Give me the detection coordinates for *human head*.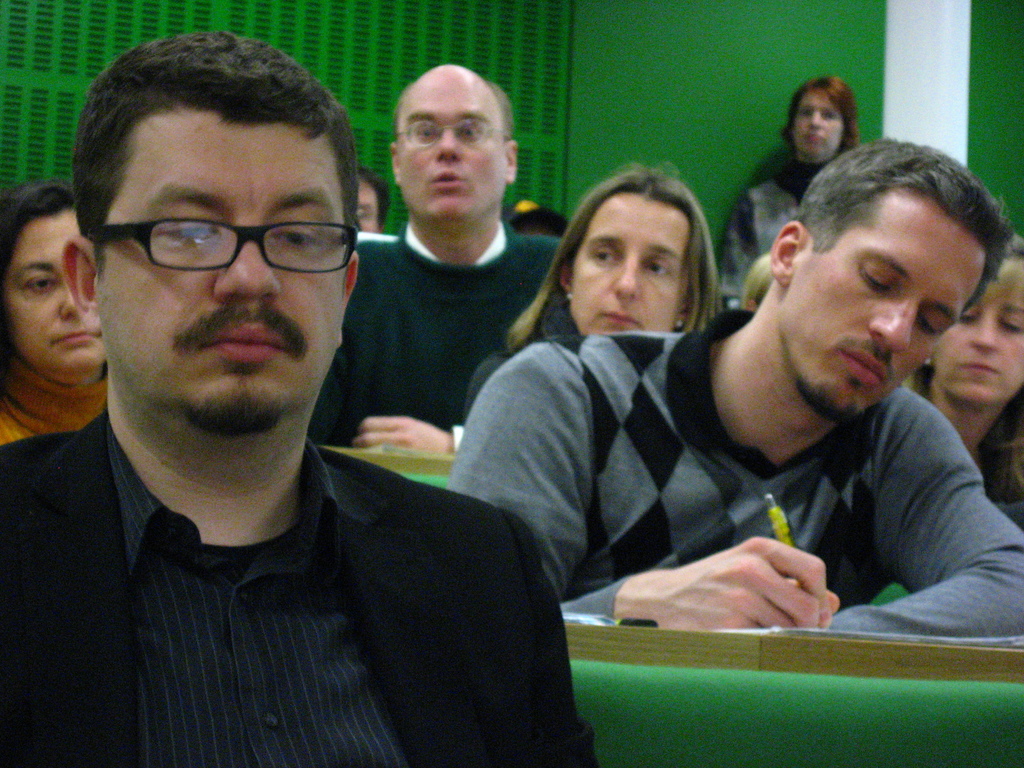
[left=758, top=134, right=1011, bottom=426].
